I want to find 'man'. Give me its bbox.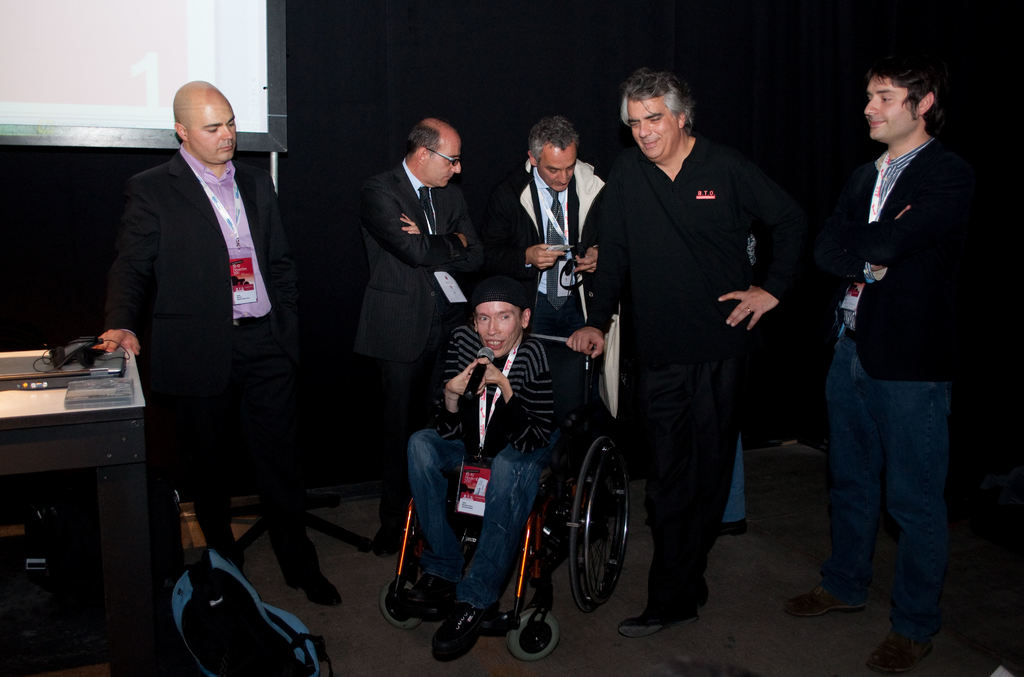
569 67 797 635.
